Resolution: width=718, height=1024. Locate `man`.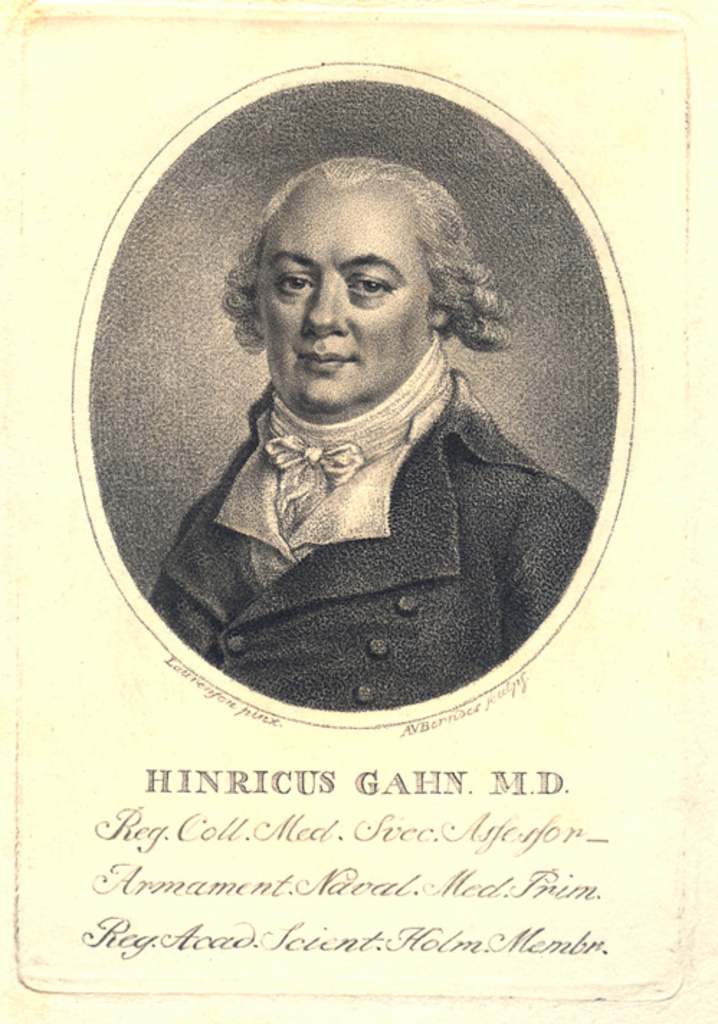
{"left": 127, "top": 118, "right": 594, "bottom": 706}.
